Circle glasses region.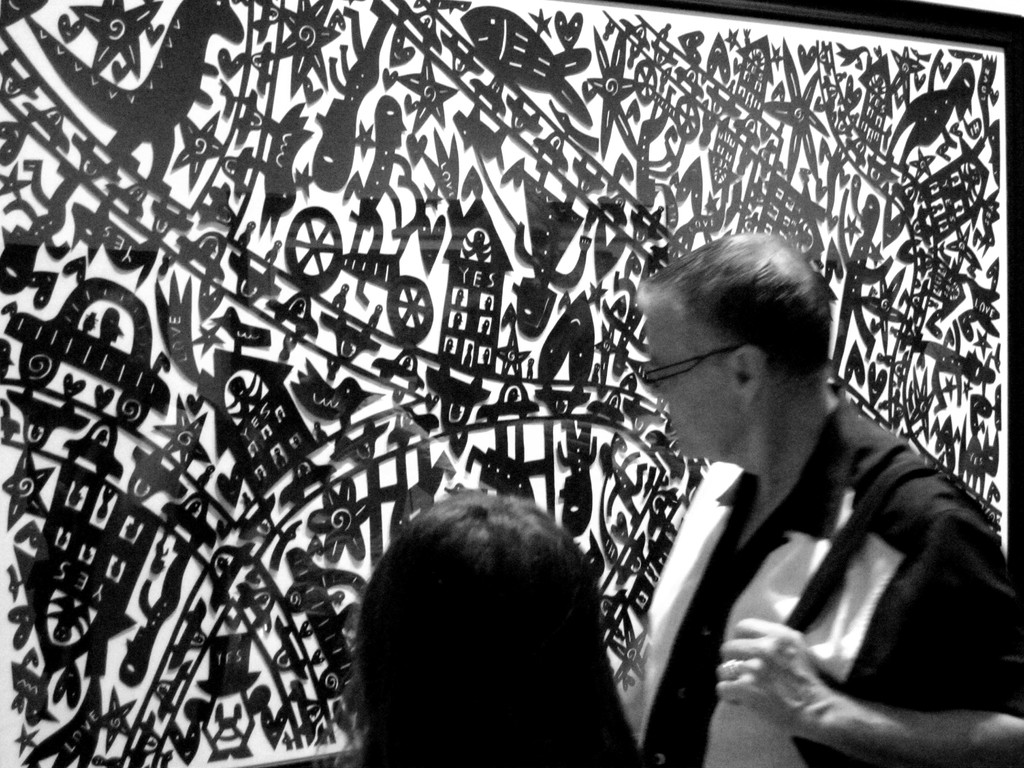
Region: box=[641, 338, 769, 398].
